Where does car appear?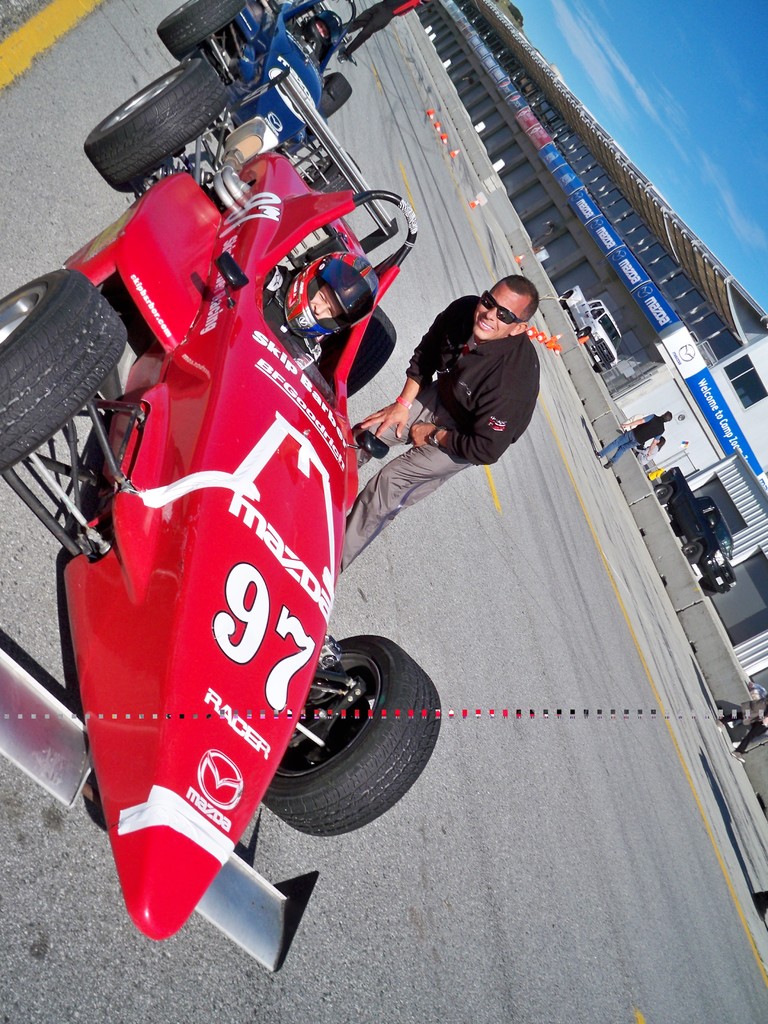
Appears at l=0, t=56, r=447, b=977.
